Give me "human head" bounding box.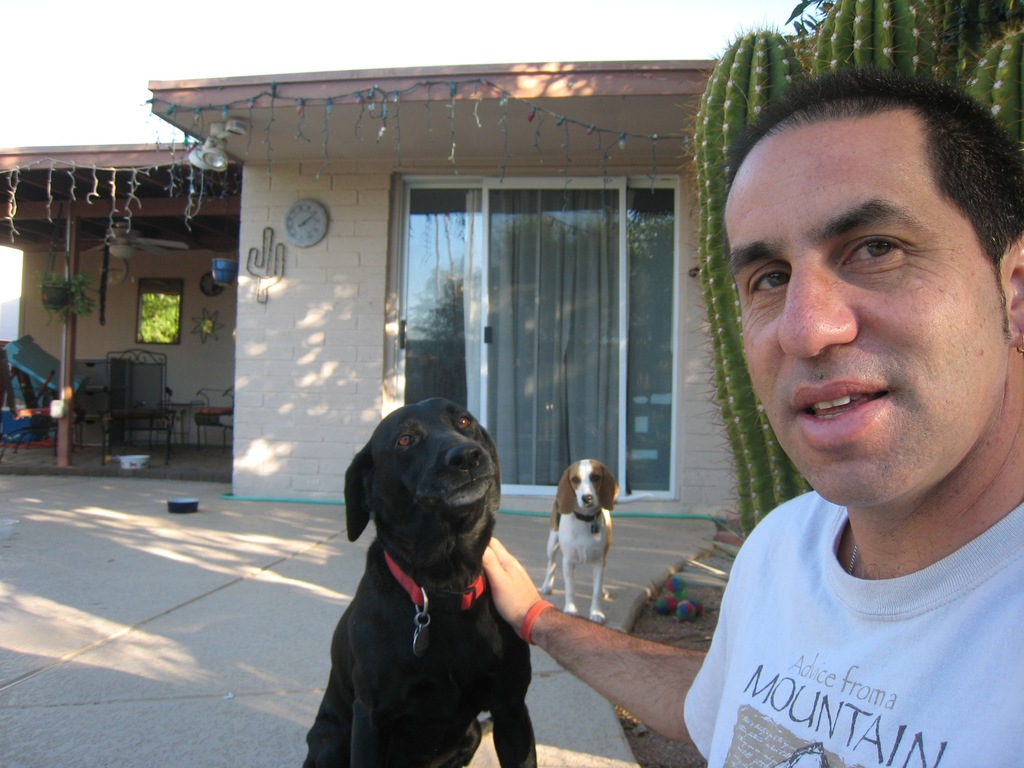
<region>711, 65, 994, 476</region>.
